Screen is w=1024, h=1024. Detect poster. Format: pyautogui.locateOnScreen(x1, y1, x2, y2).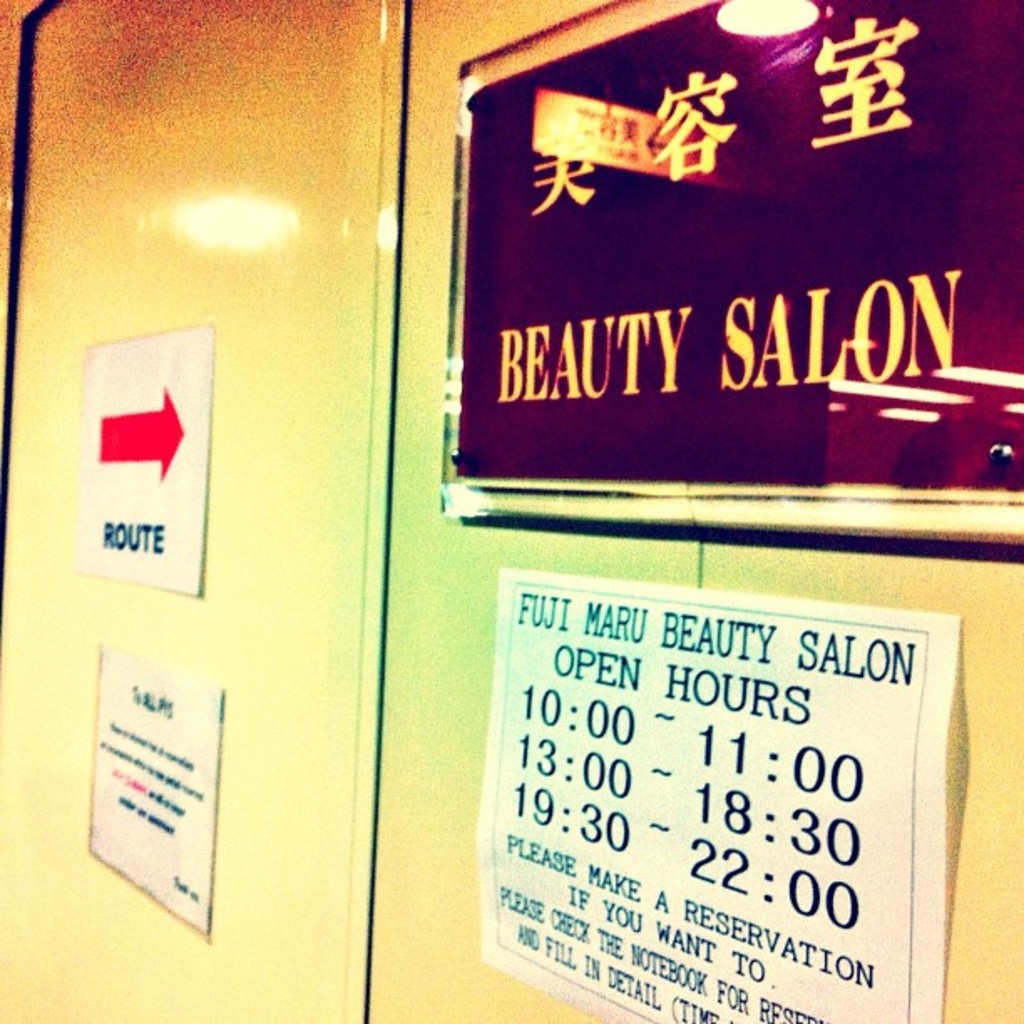
pyautogui.locateOnScreen(74, 330, 202, 596).
